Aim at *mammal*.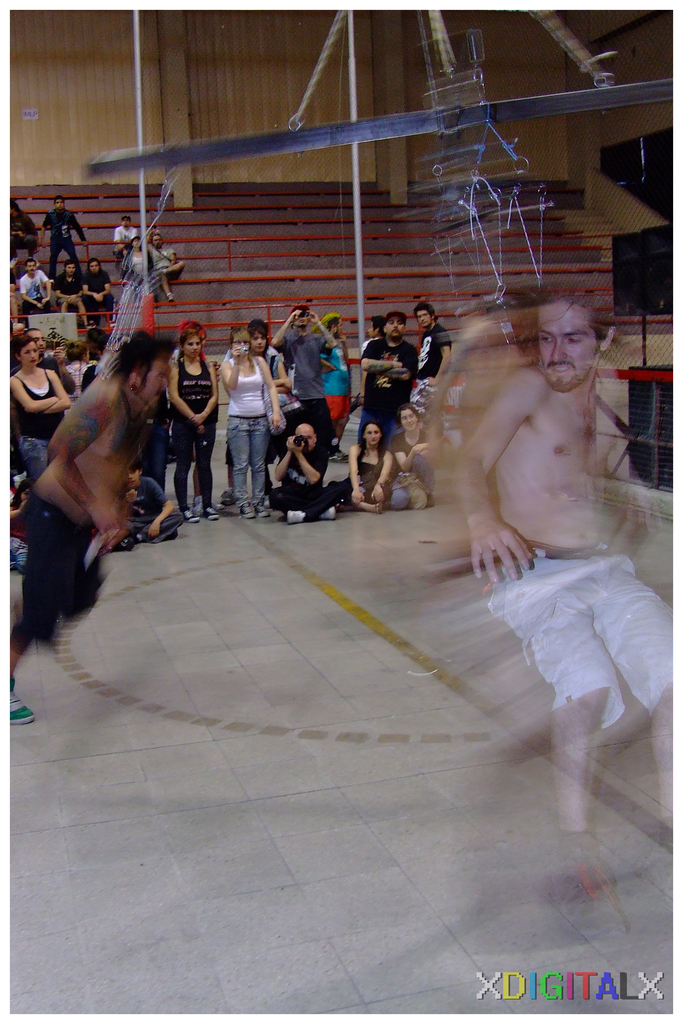
Aimed at [left=394, top=404, right=443, bottom=503].
